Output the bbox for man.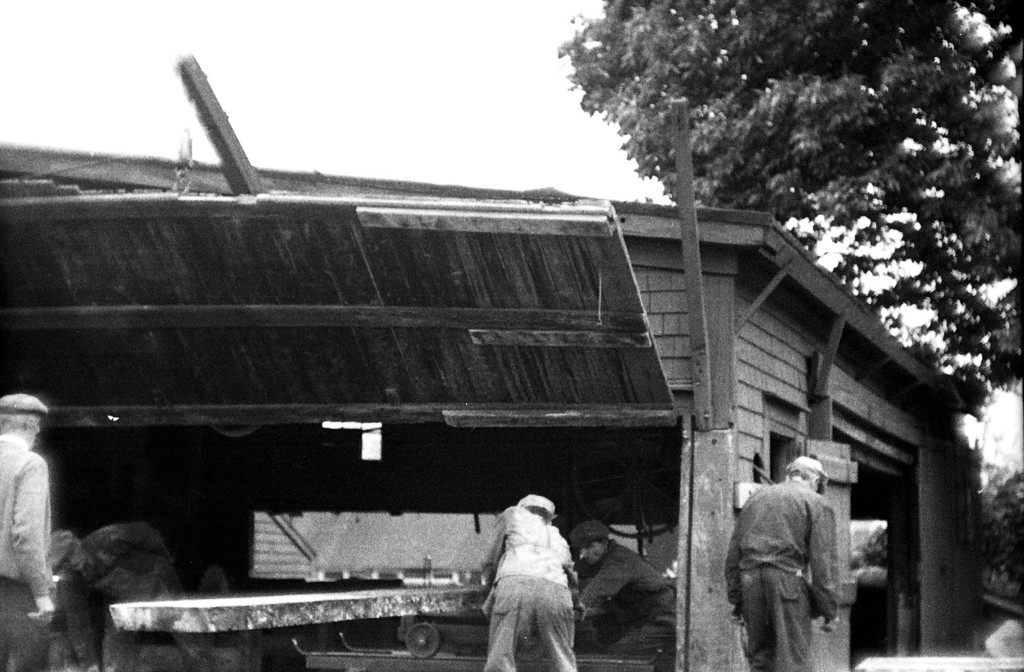
0,391,54,671.
